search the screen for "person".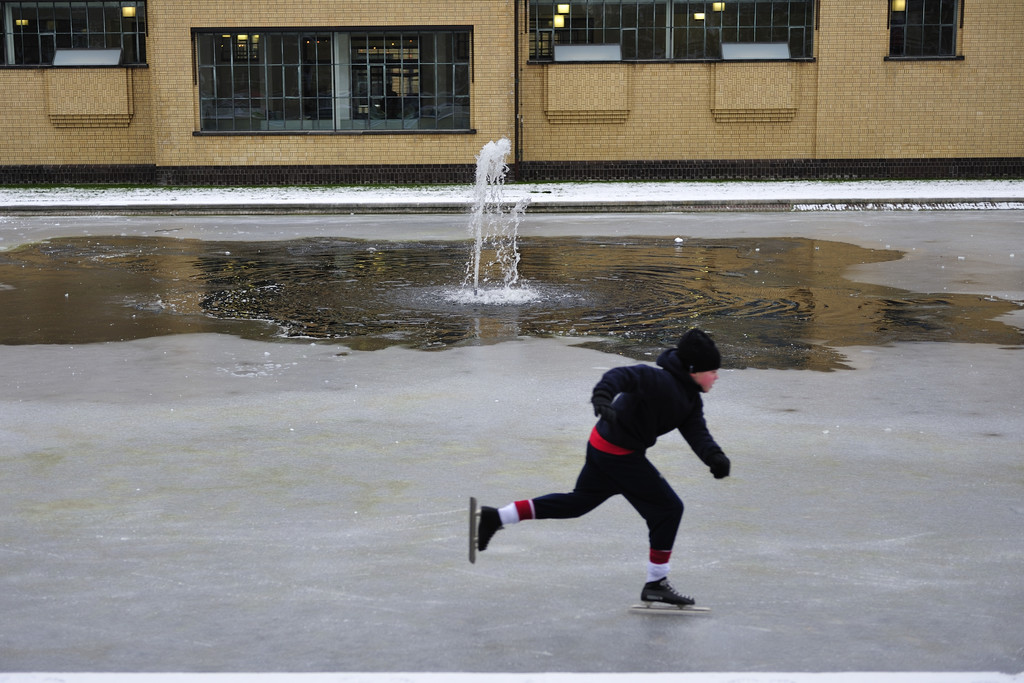
Found at 485/322/736/598.
